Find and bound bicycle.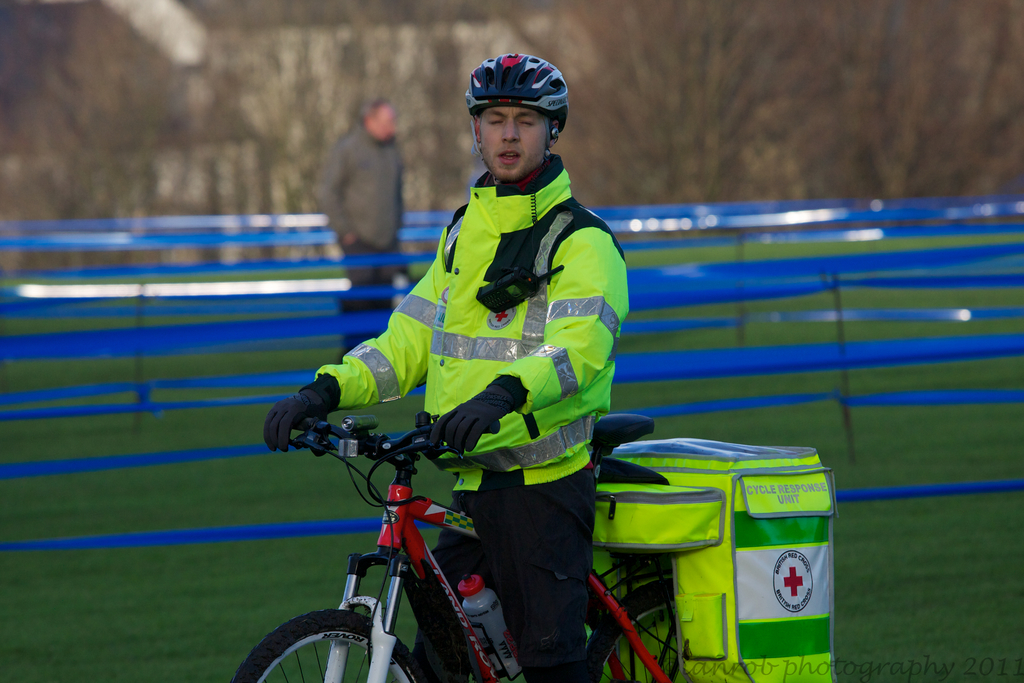
Bound: region(207, 308, 735, 682).
